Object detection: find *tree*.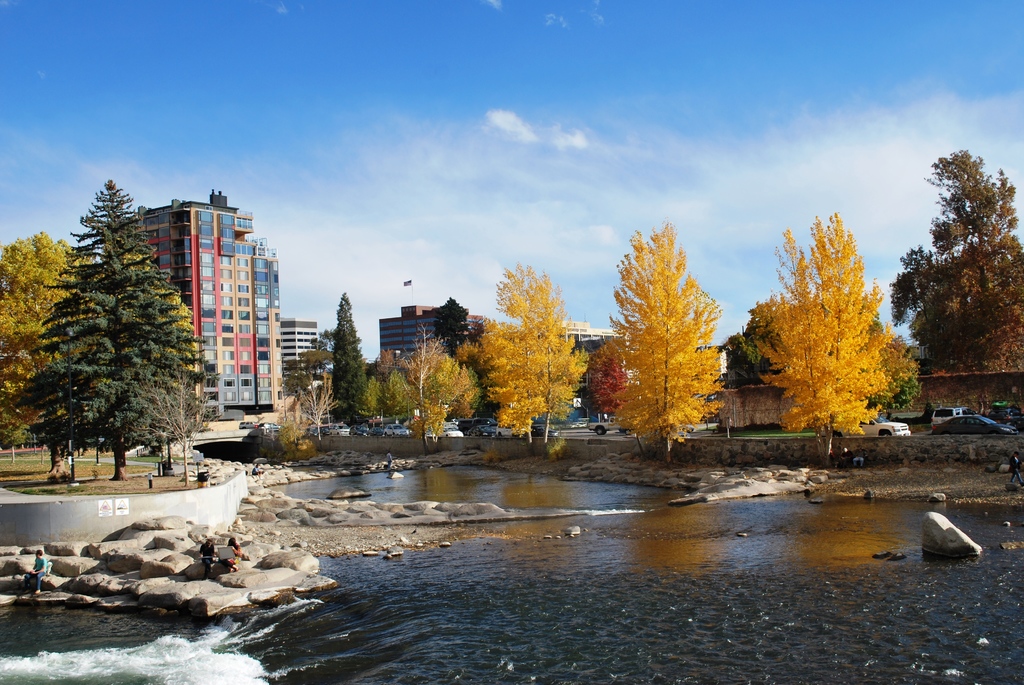
(left=721, top=329, right=763, bottom=368).
